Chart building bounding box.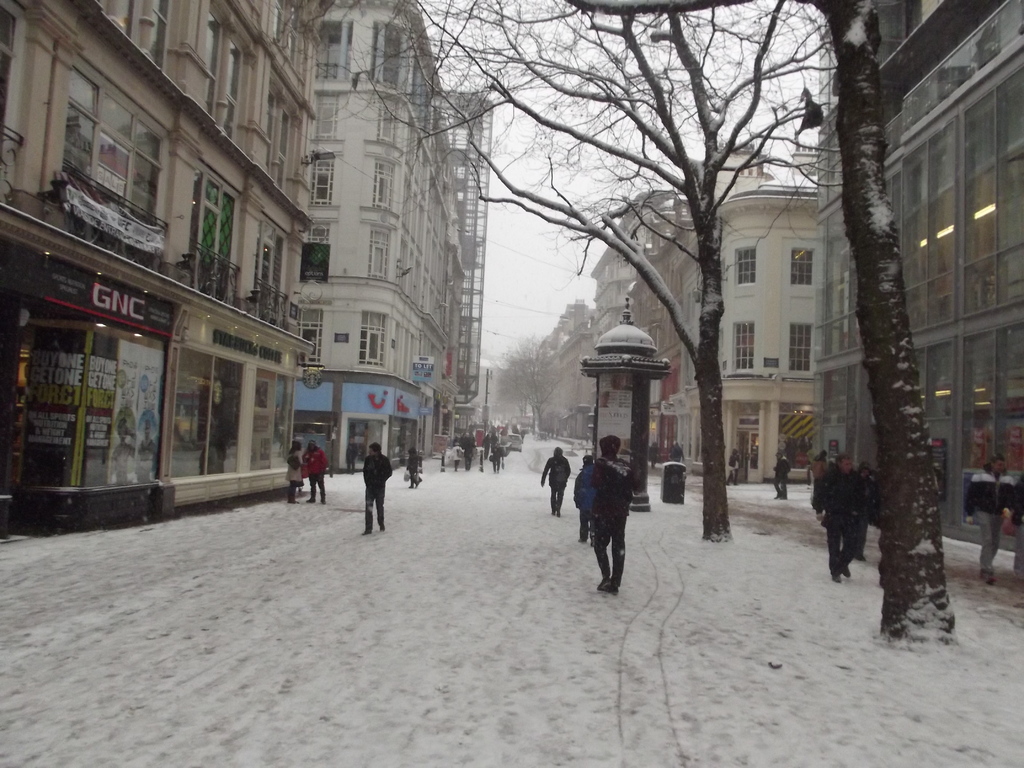
Charted: BBox(0, 0, 492, 525).
